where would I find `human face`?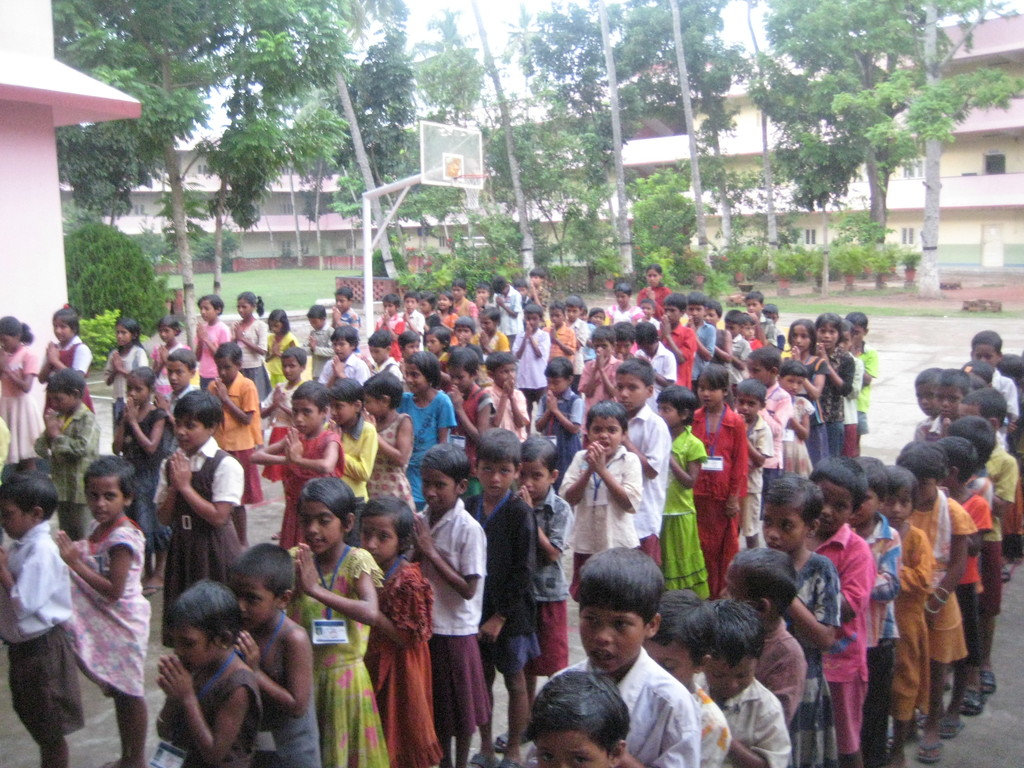
At box=[497, 363, 516, 388].
